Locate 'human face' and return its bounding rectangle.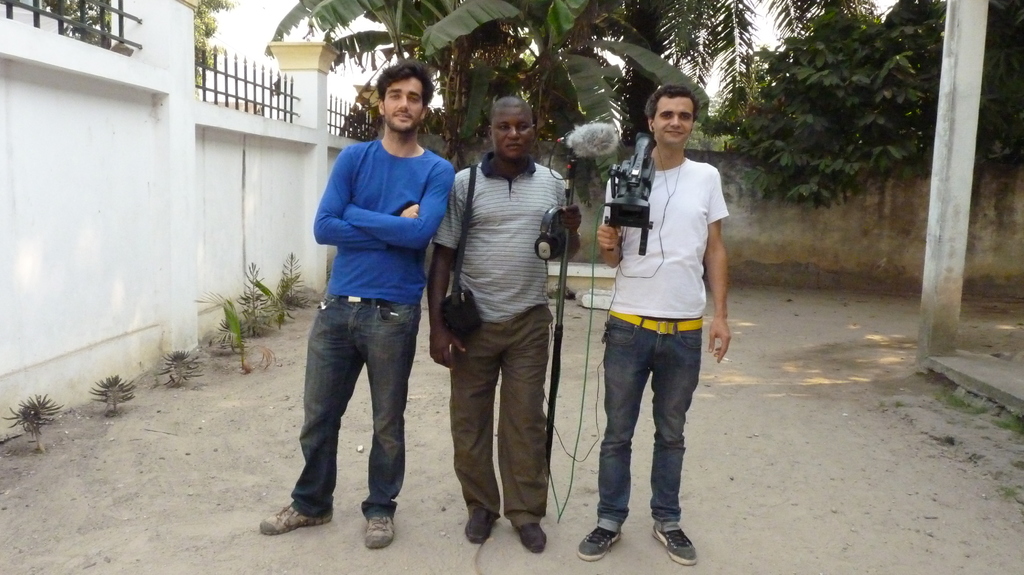
bbox=[490, 109, 537, 156].
